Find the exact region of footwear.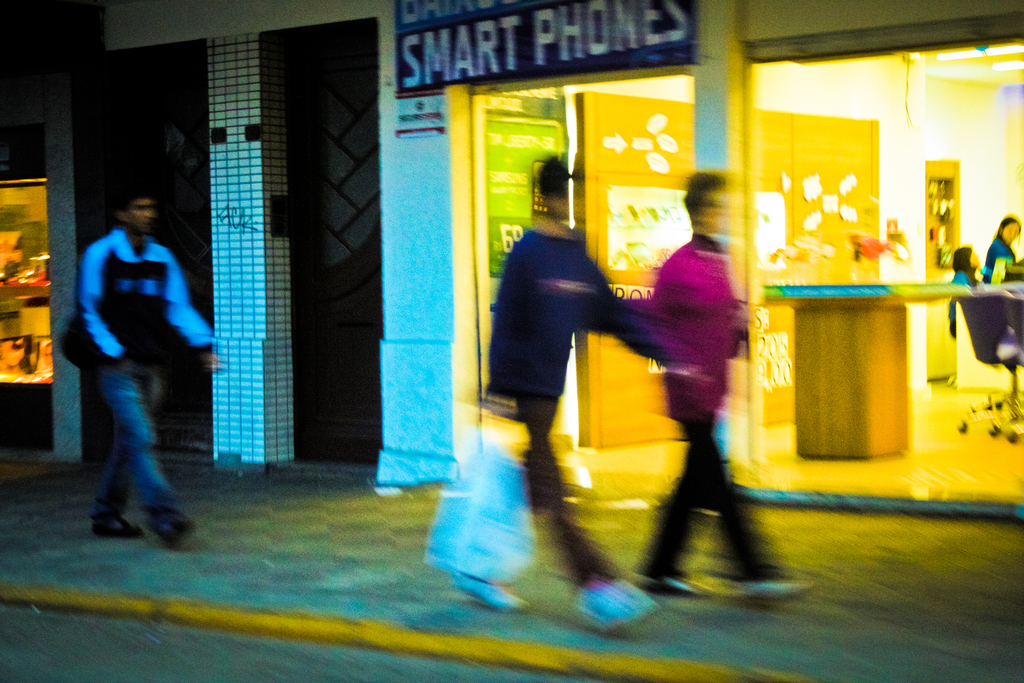
Exact region: {"x1": 646, "y1": 577, "x2": 700, "y2": 603}.
